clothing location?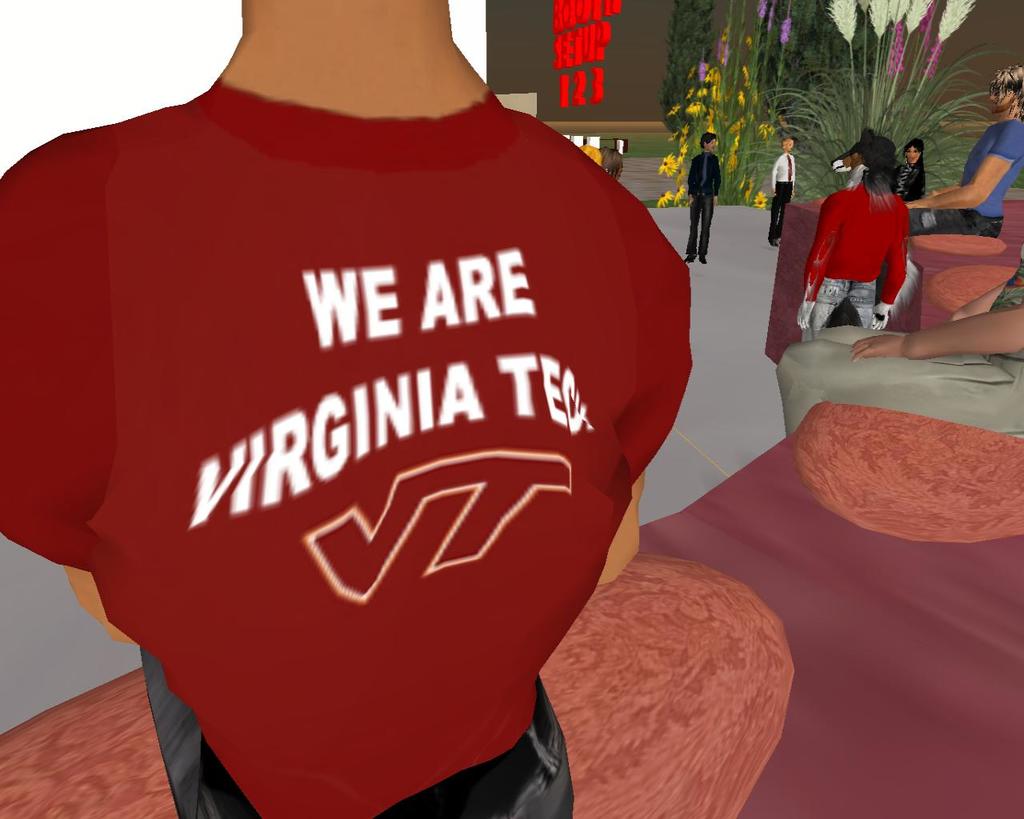
select_region(802, 185, 905, 348)
